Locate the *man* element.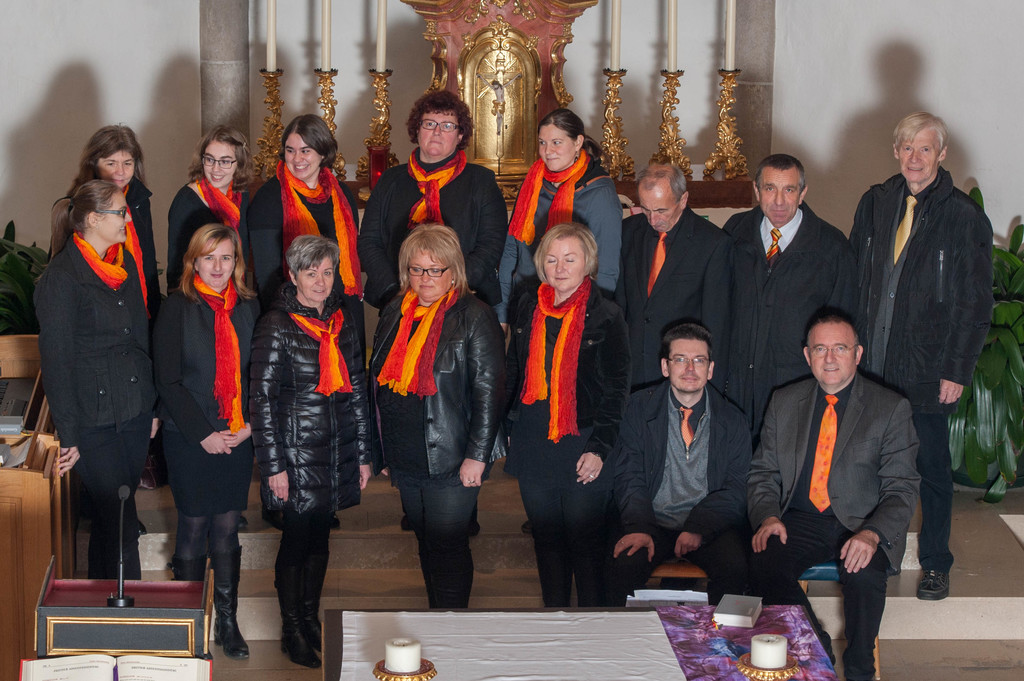
Element bbox: [left=606, top=152, right=730, bottom=408].
